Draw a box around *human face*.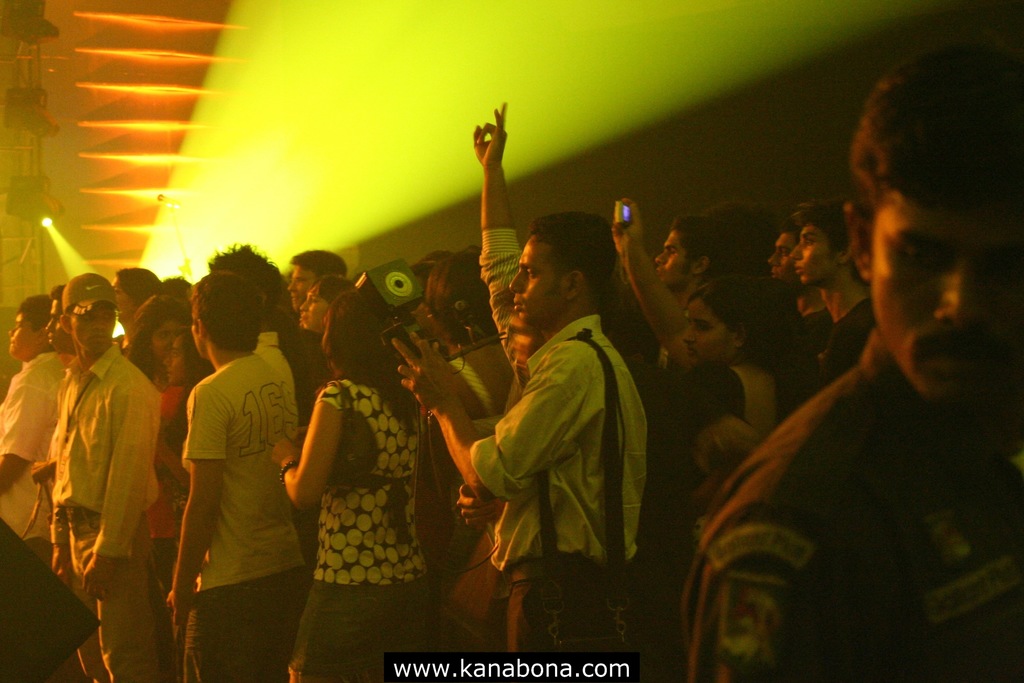
x1=5 y1=317 x2=39 y2=357.
